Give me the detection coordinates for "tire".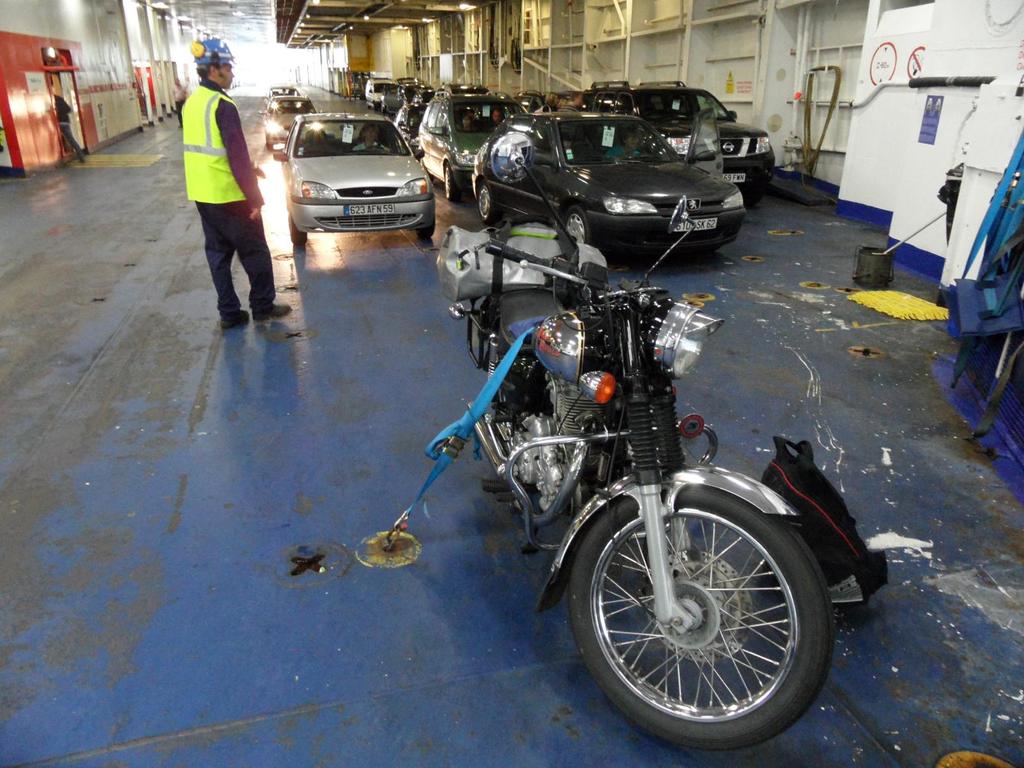
l=743, t=189, r=764, b=207.
